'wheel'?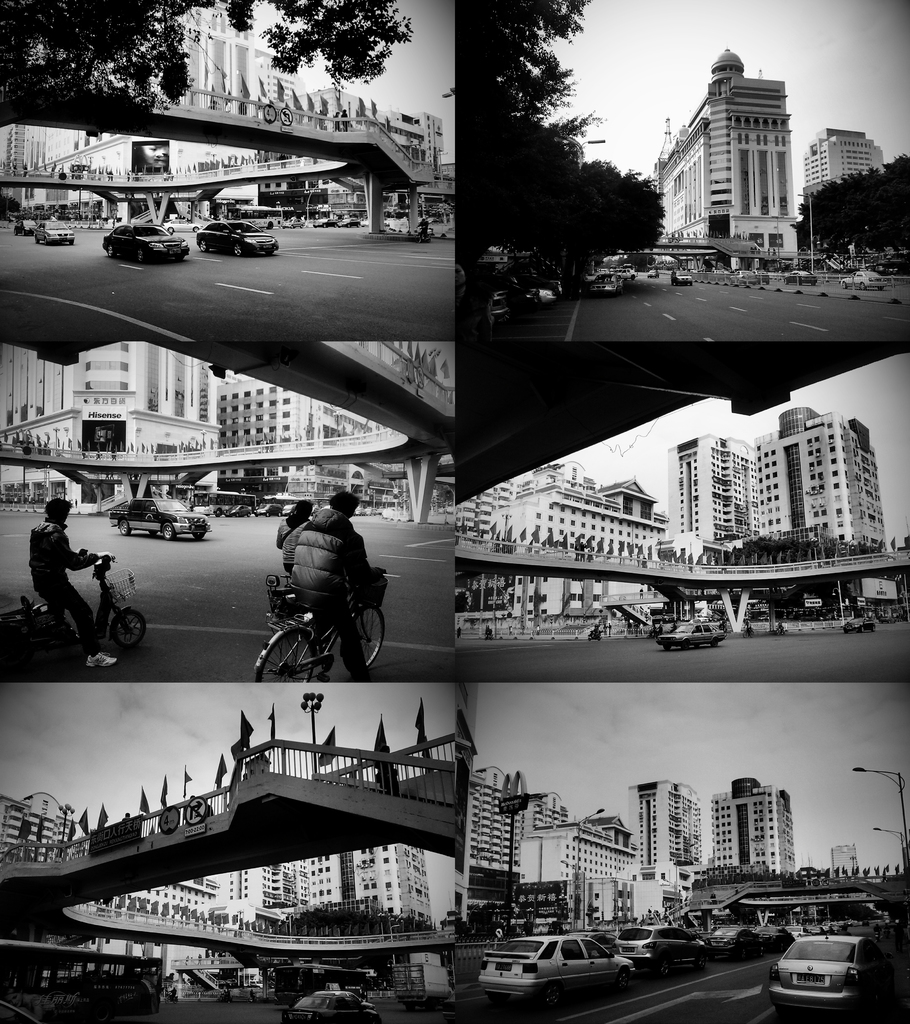
[left=546, top=986, right=561, bottom=1009]
